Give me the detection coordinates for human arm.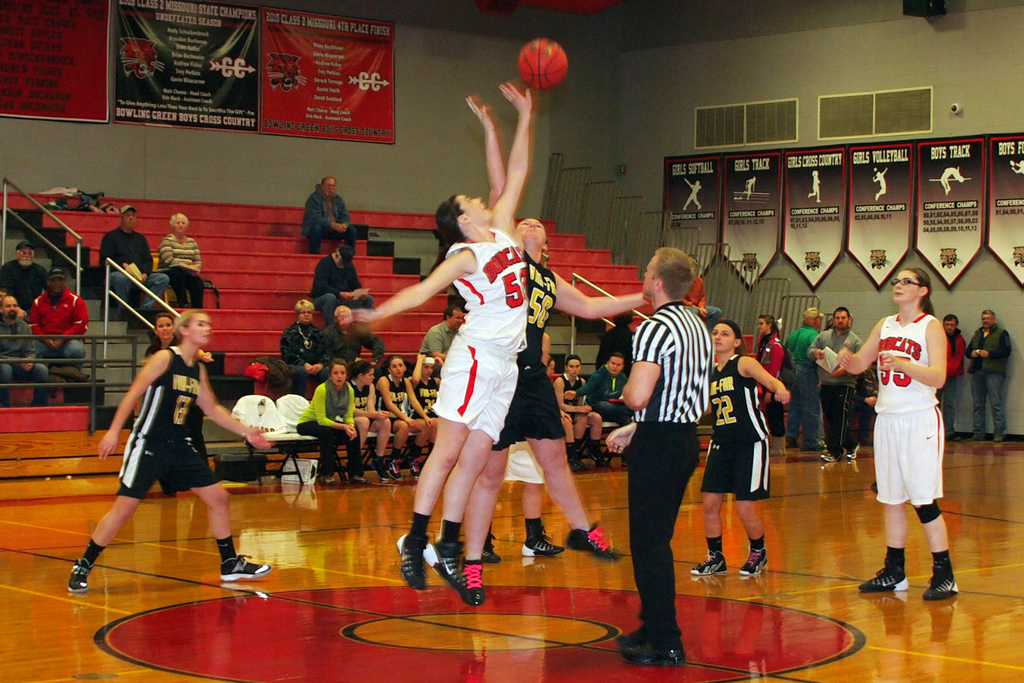
locate(618, 322, 663, 409).
